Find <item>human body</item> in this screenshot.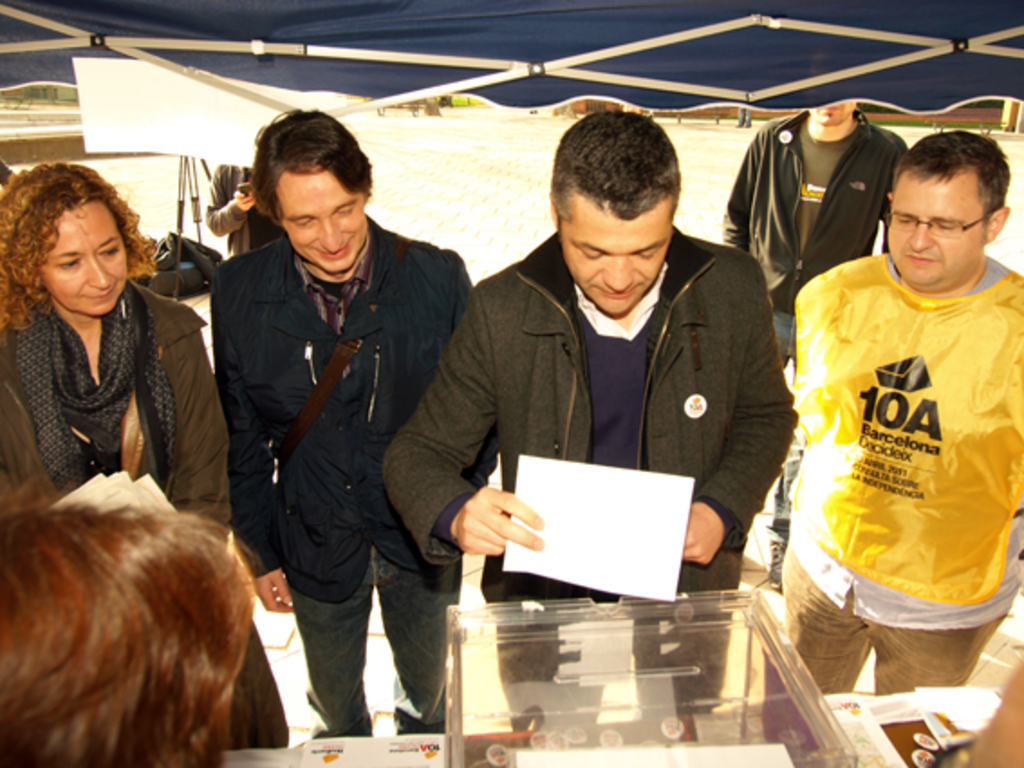
The bounding box for <item>human body</item> is [x1=217, y1=98, x2=471, y2=748].
